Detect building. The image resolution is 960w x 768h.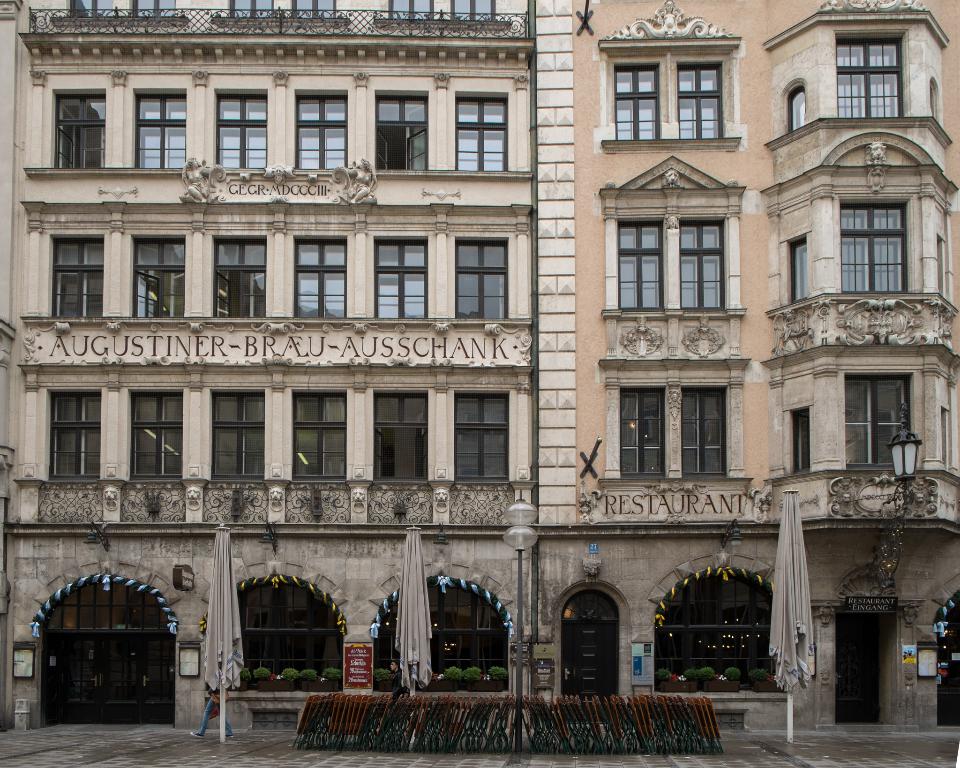
pyautogui.locateOnScreen(1, 0, 533, 729).
